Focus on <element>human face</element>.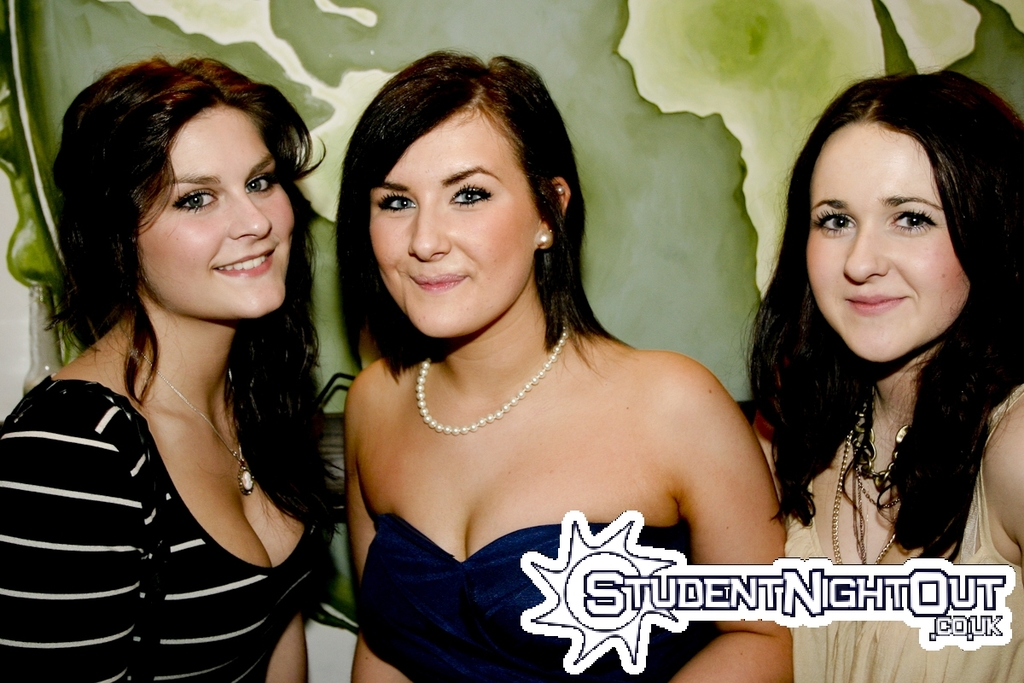
Focused at BBox(137, 104, 294, 318).
